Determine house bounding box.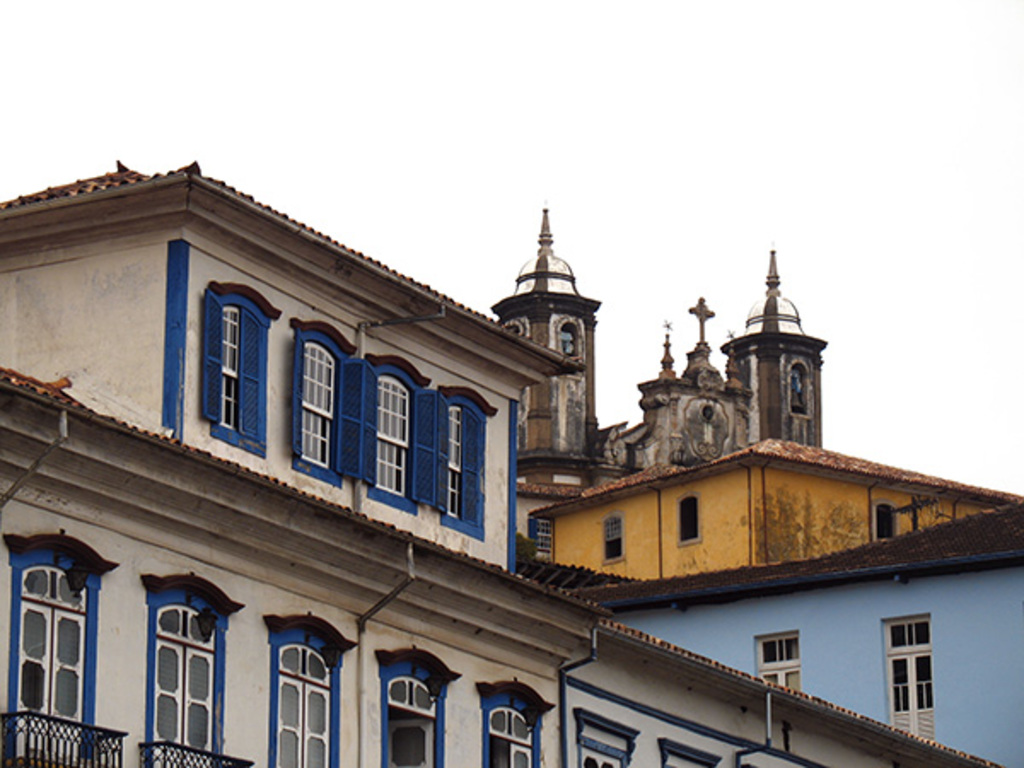
Determined: BBox(650, 560, 1022, 766).
